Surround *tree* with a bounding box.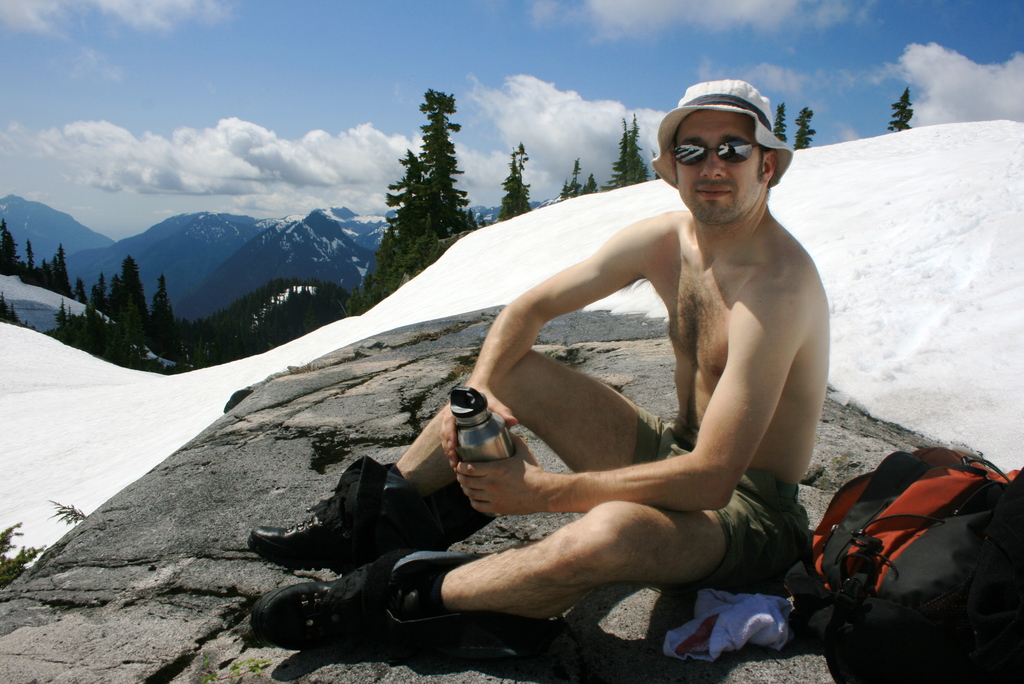
left=29, top=243, right=36, bottom=286.
